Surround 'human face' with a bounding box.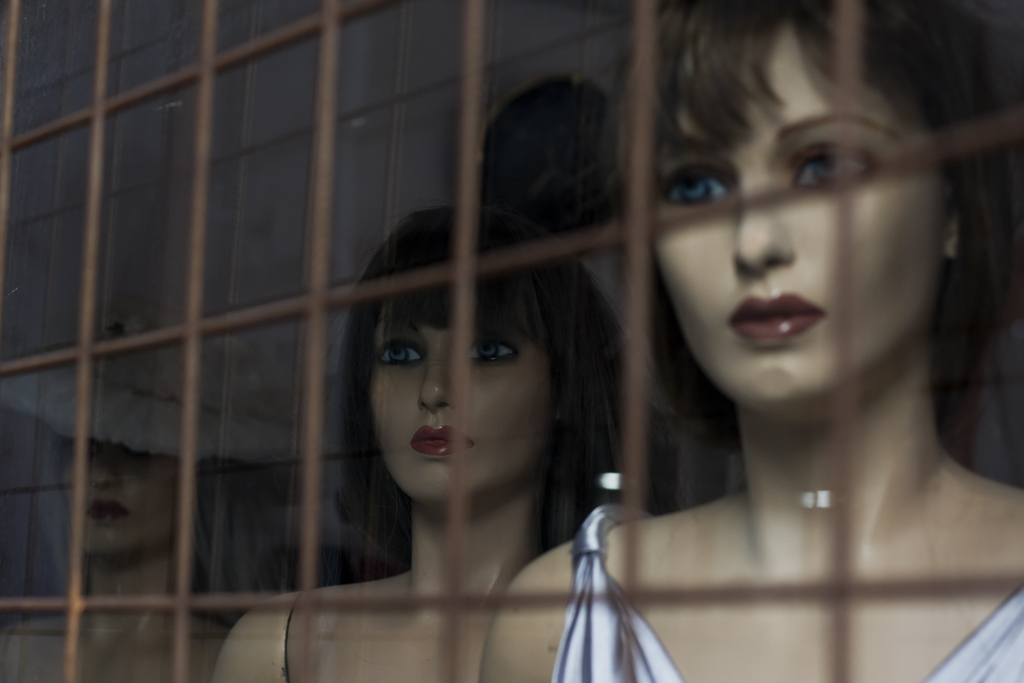
left=367, top=298, right=561, bottom=508.
